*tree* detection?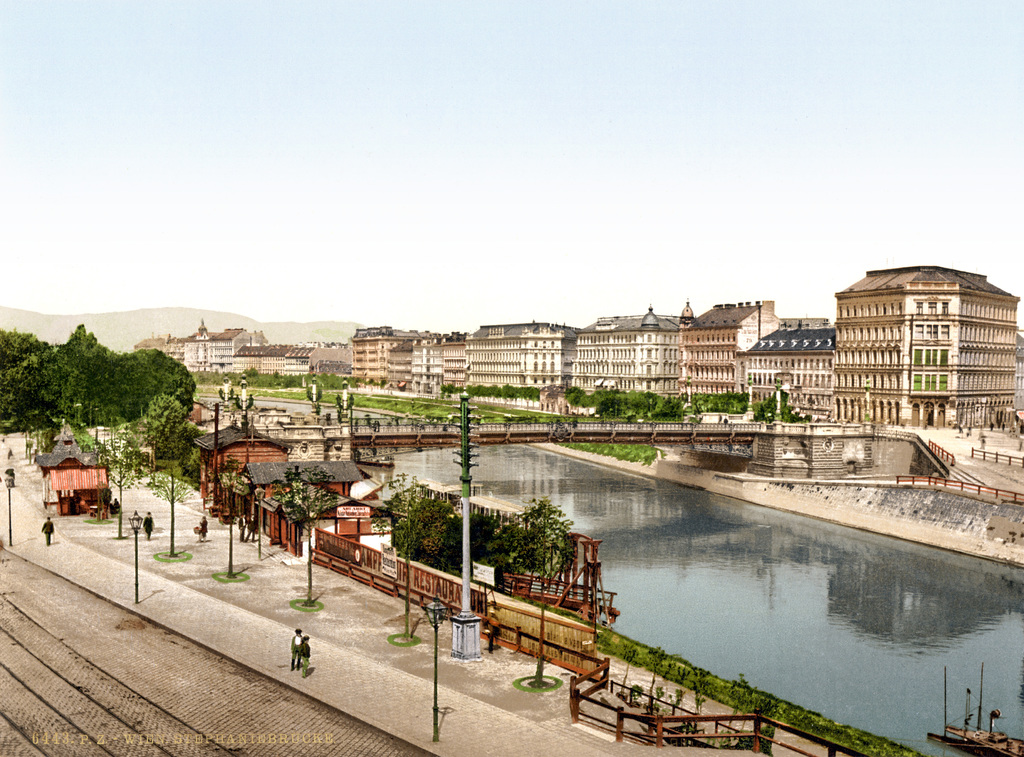
l=139, t=441, r=204, b=560
